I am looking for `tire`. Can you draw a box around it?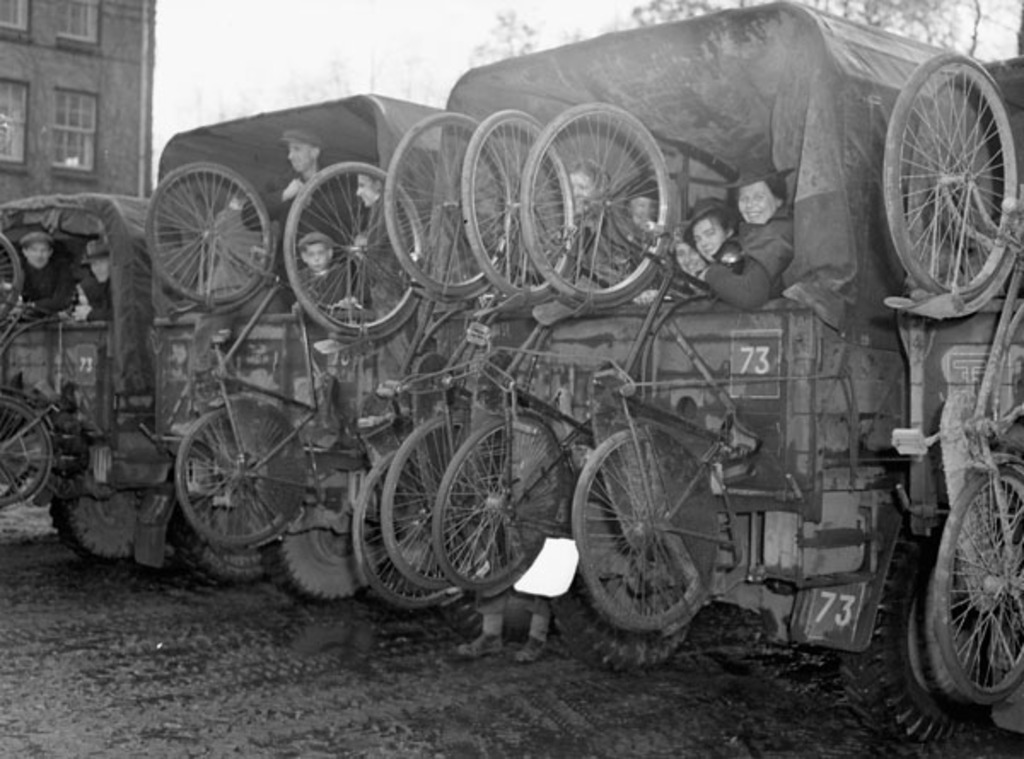
Sure, the bounding box is 570 425 698 629.
